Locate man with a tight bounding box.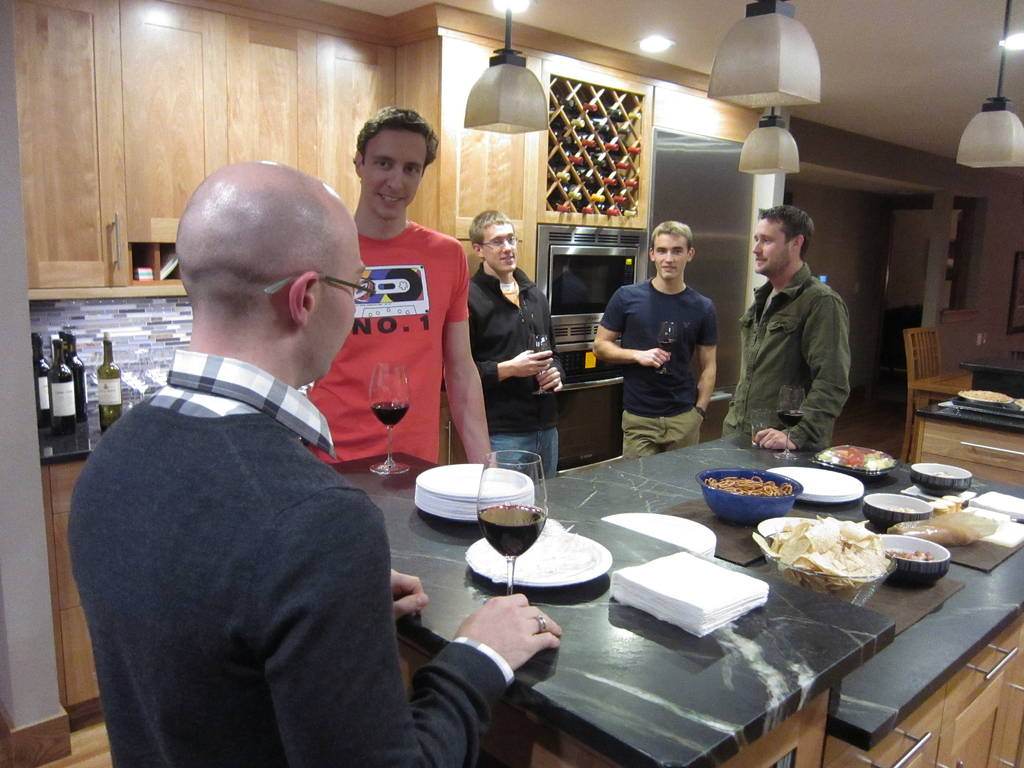
pyautogui.locateOnScreen(728, 188, 865, 462).
